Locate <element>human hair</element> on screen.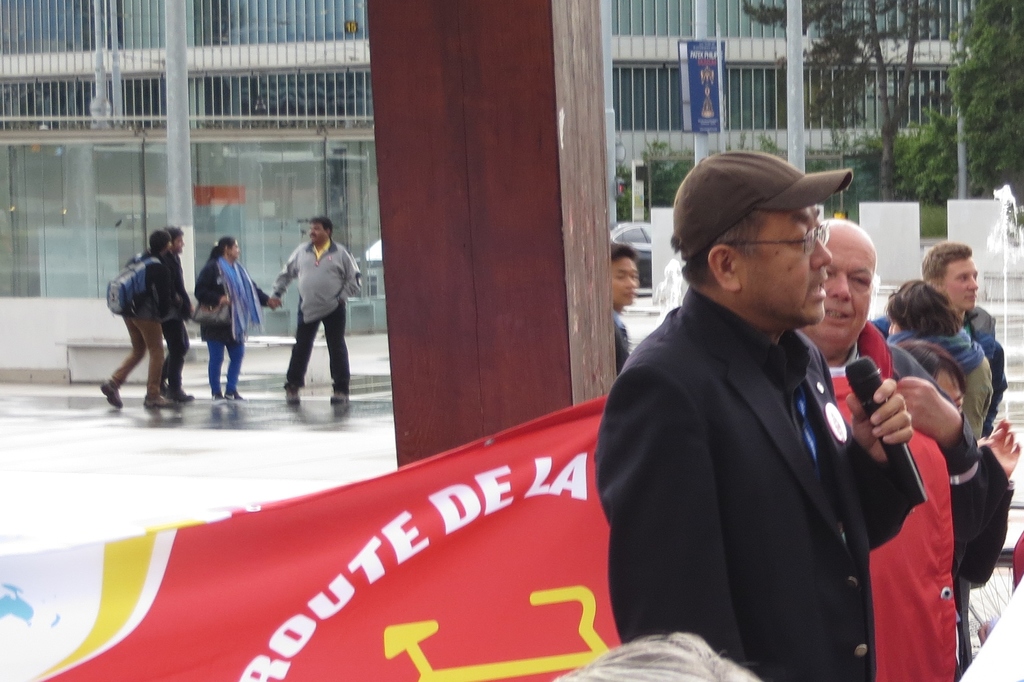
On screen at <bbox>168, 227, 187, 241</bbox>.
